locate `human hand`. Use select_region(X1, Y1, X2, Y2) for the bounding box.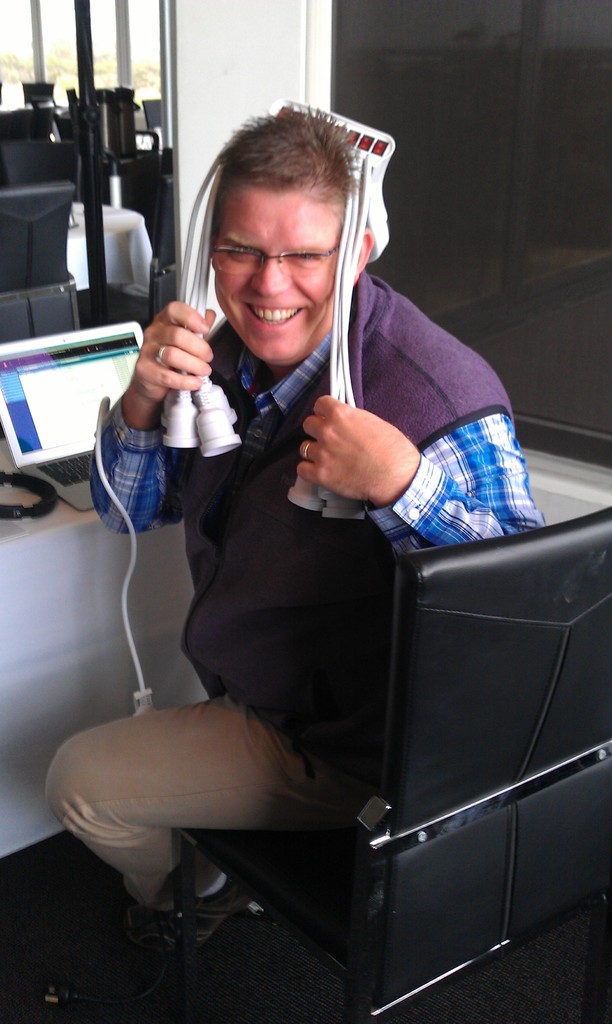
select_region(278, 382, 421, 493).
